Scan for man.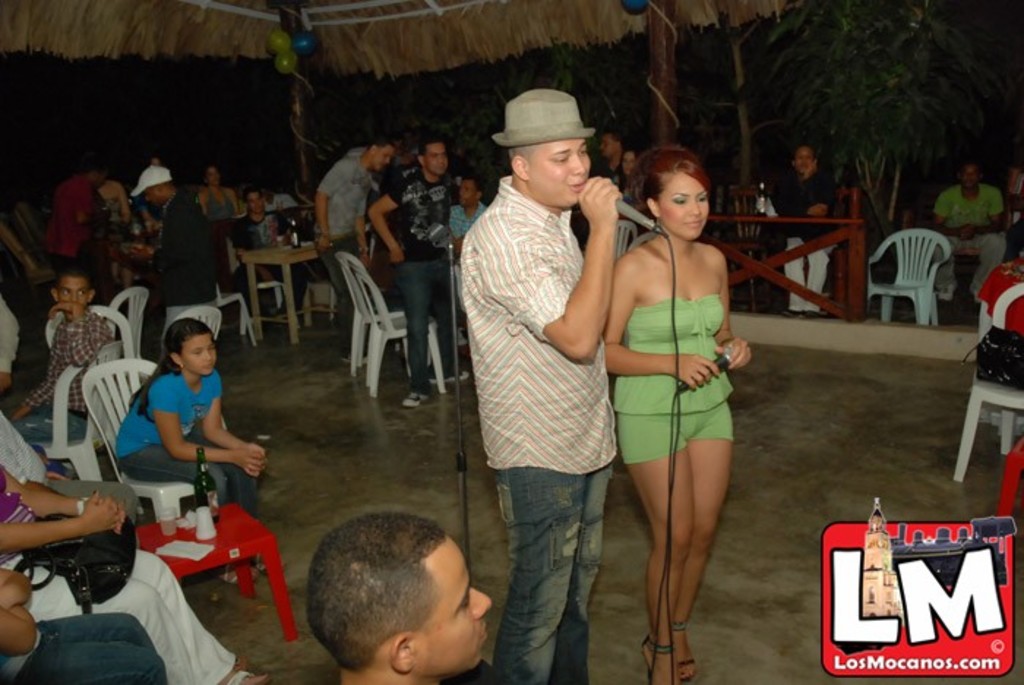
Scan result: box(124, 162, 228, 341).
